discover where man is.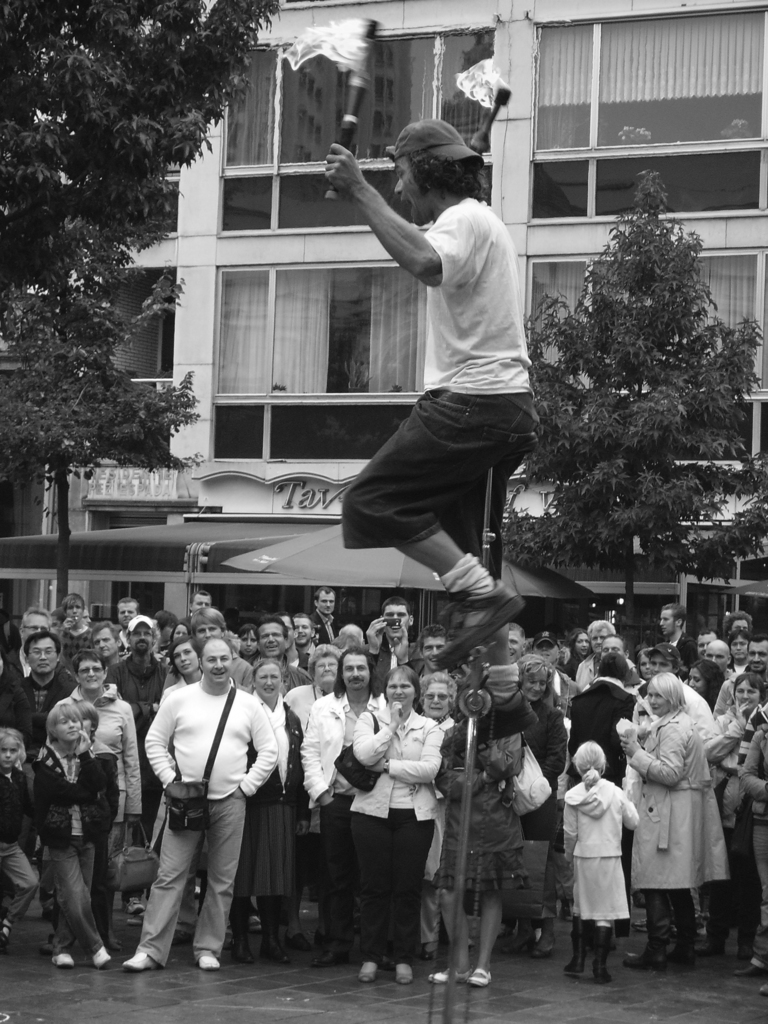
Discovered at select_region(177, 591, 209, 629).
